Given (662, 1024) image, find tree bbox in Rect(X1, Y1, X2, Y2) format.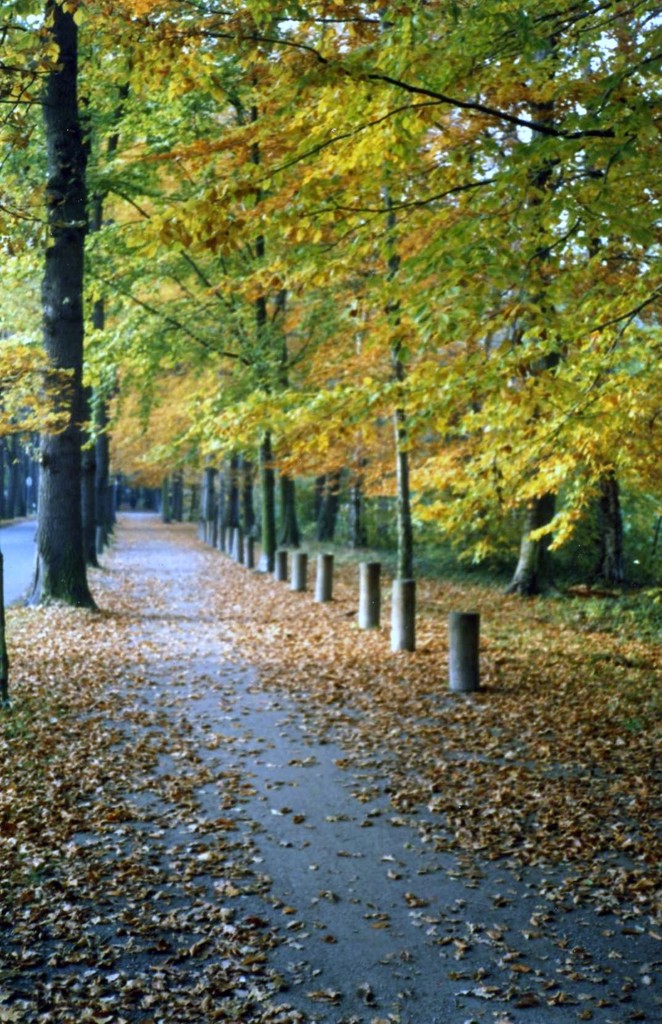
Rect(509, 27, 559, 588).
